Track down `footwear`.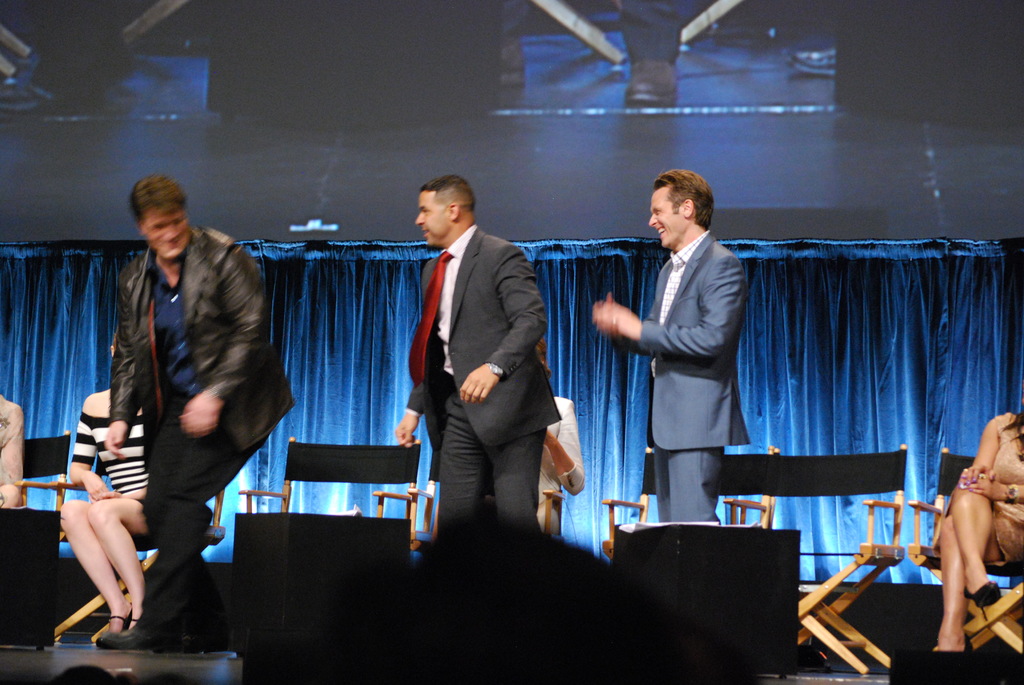
Tracked to (x1=94, y1=622, x2=182, y2=652).
